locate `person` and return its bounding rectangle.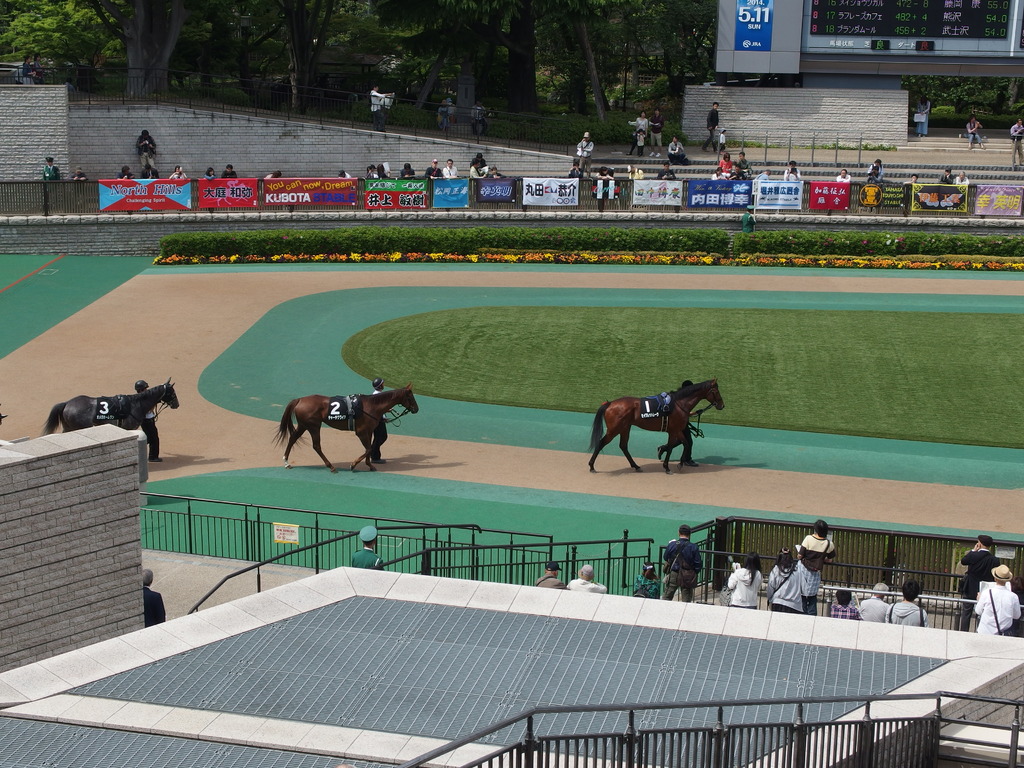
rect(65, 165, 86, 183).
